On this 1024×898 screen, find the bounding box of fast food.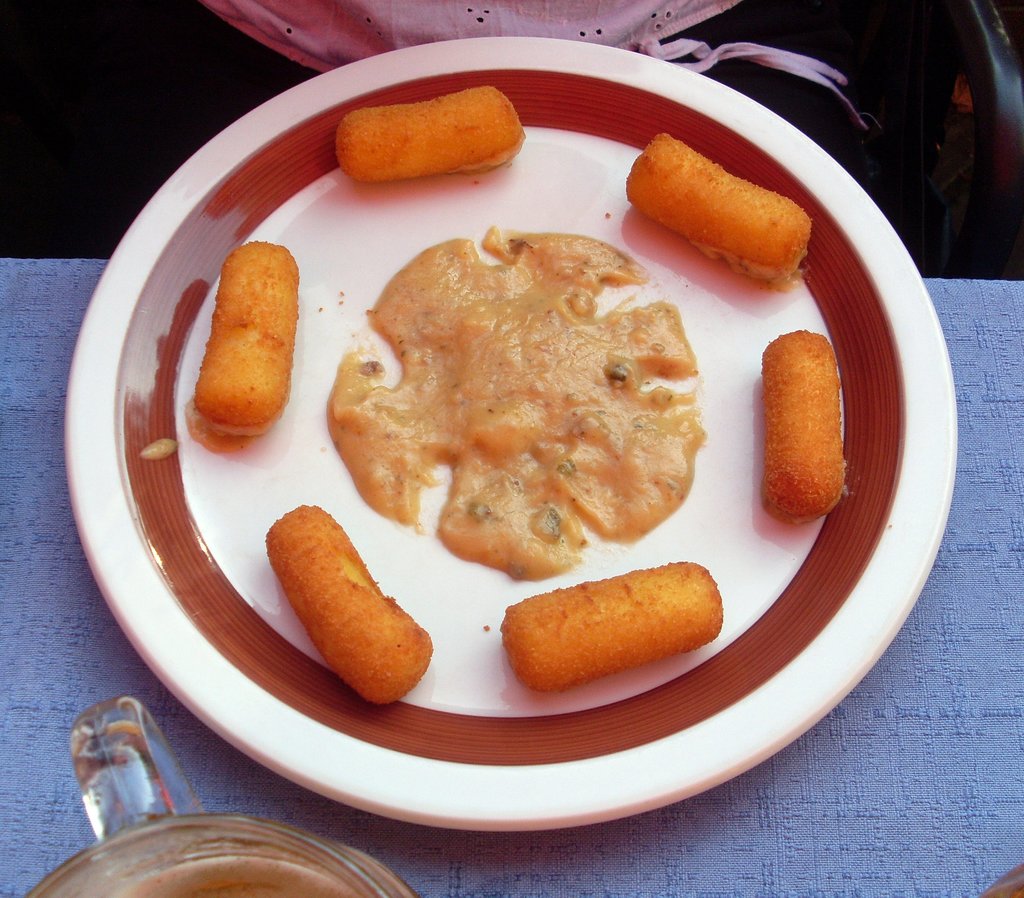
Bounding box: locate(625, 132, 814, 289).
